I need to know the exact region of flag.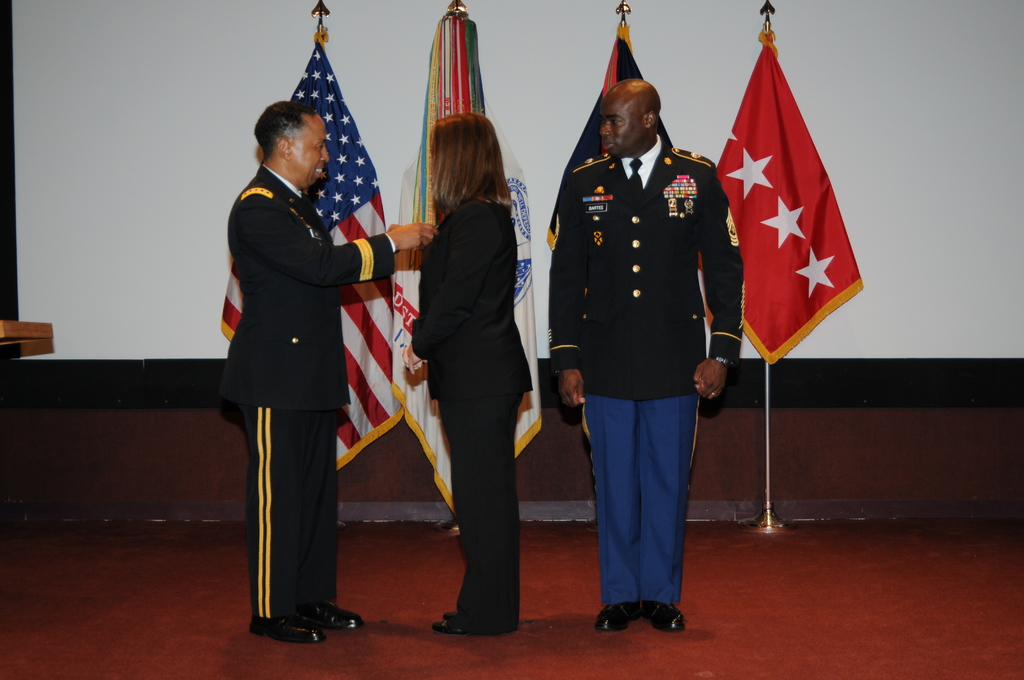
Region: [376,0,547,517].
